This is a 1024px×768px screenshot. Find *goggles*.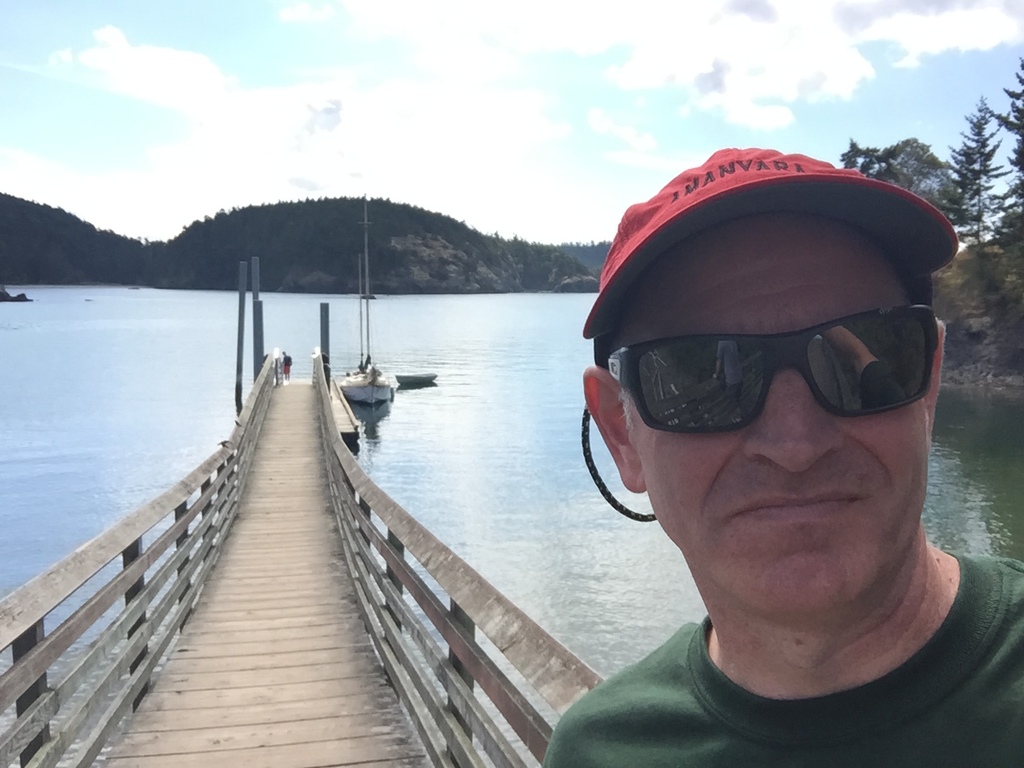
Bounding box: <bbox>598, 298, 950, 444</bbox>.
